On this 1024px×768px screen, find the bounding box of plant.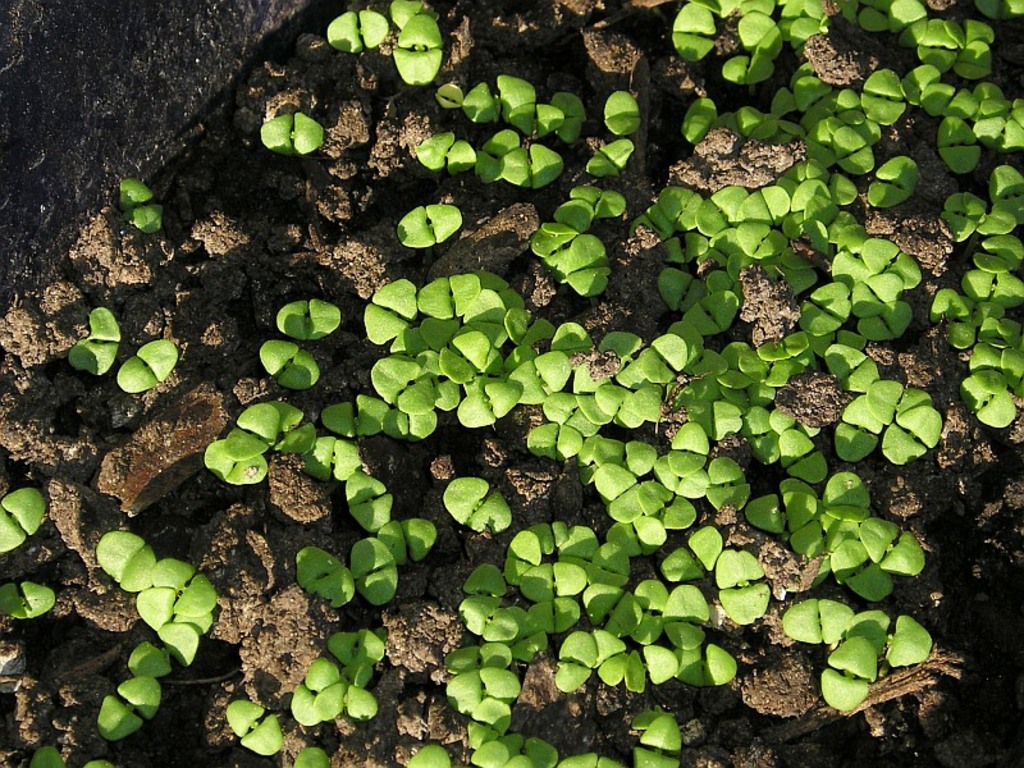
Bounding box: {"x1": 552, "y1": 227, "x2": 607, "y2": 298}.
